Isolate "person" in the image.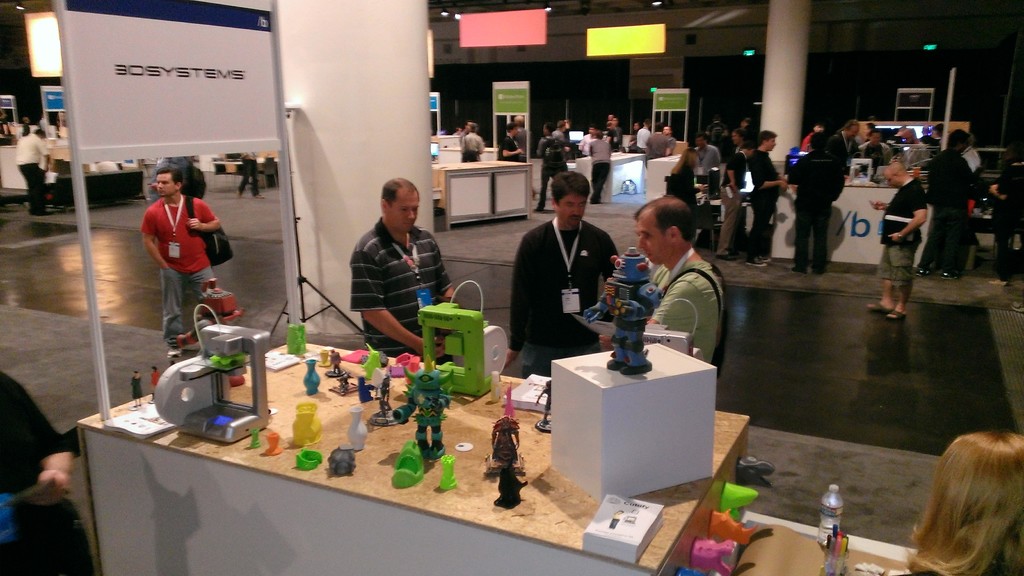
Isolated region: 531/116/568/213.
